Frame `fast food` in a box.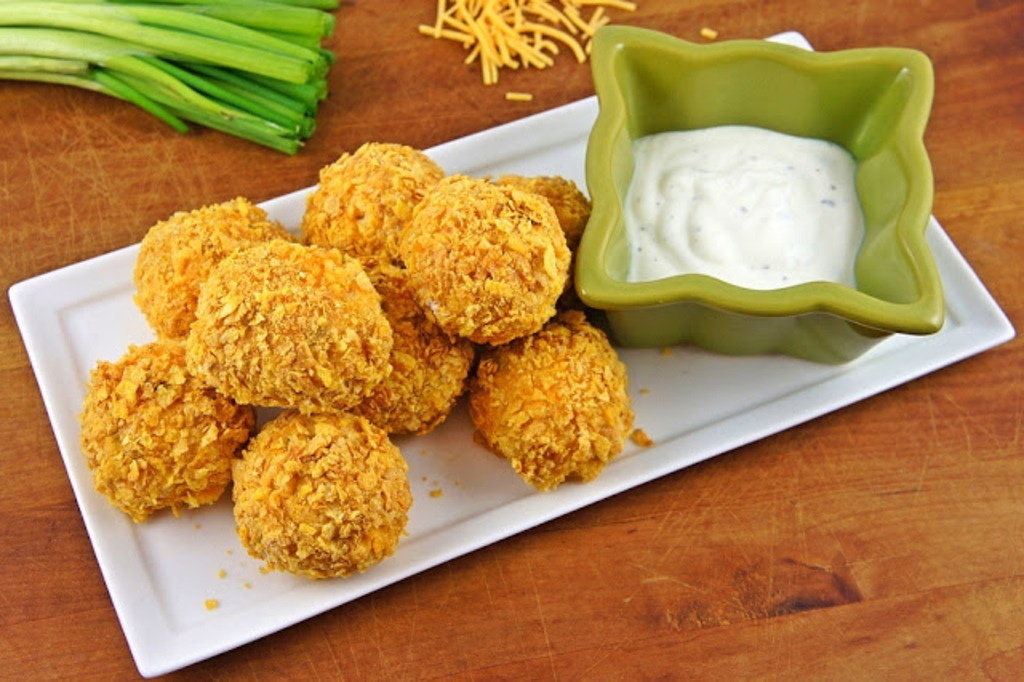
bbox(403, 178, 563, 347).
